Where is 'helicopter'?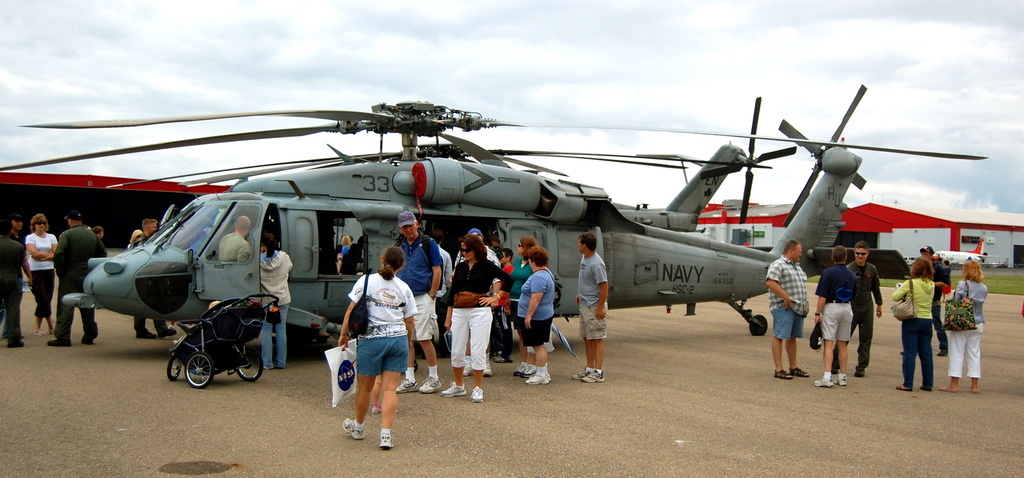
[614, 90, 795, 229].
